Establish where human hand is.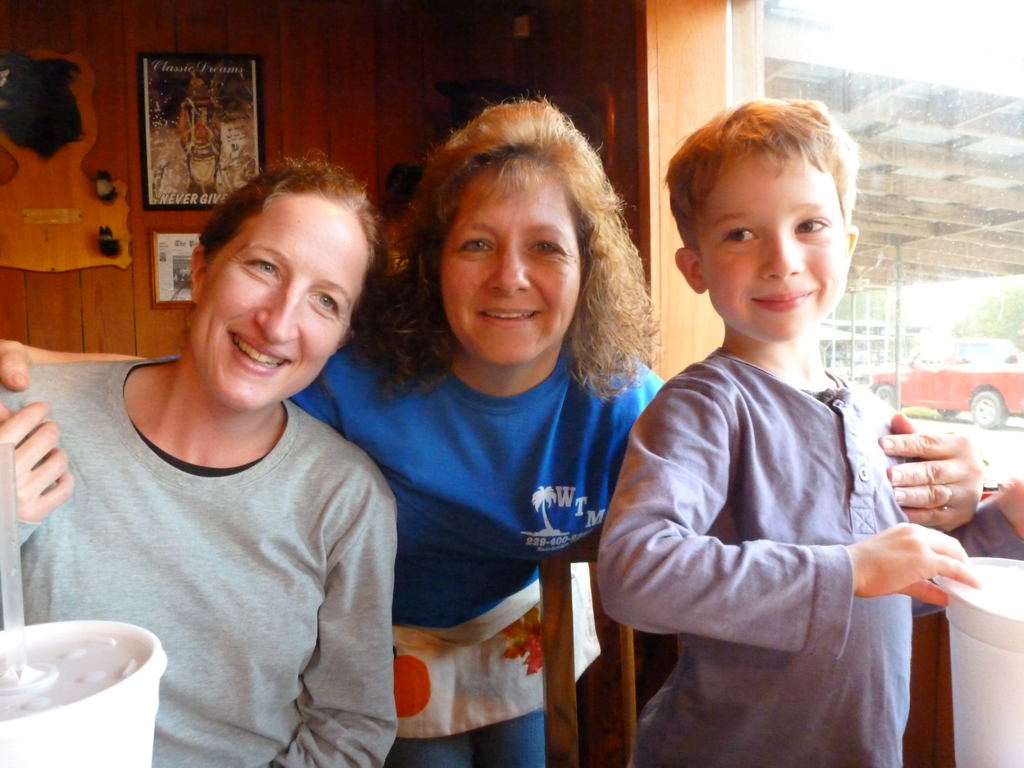
Established at [871,403,1003,545].
